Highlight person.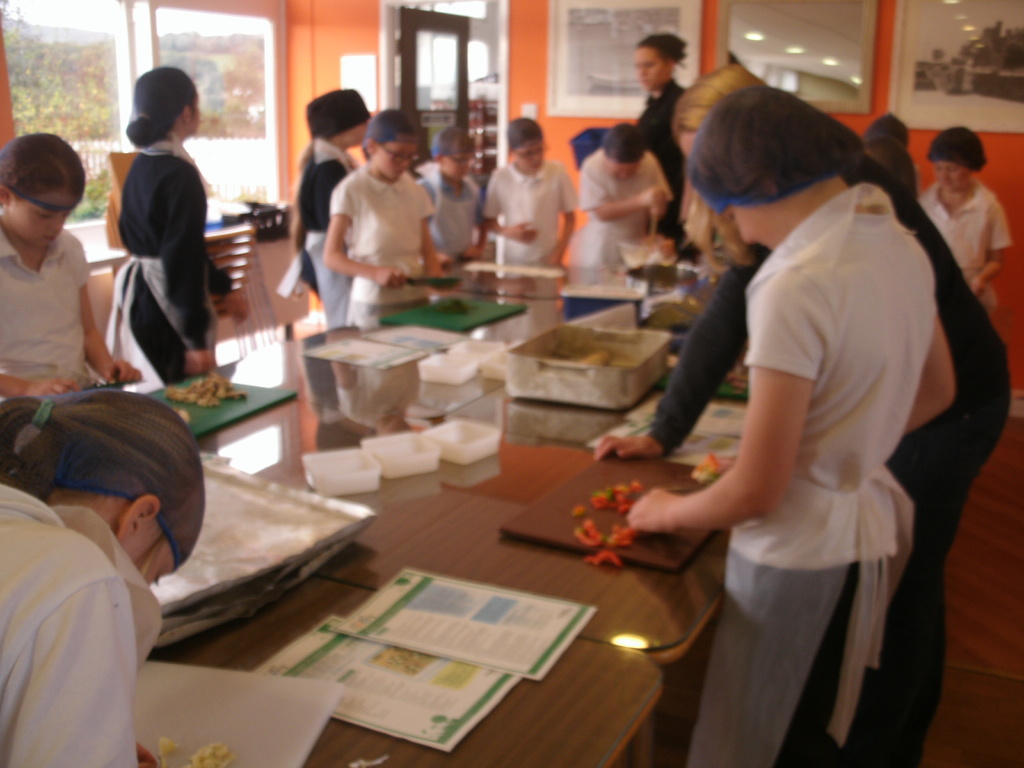
Highlighted region: [x1=101, y1=58, x2=218, y2=415].
